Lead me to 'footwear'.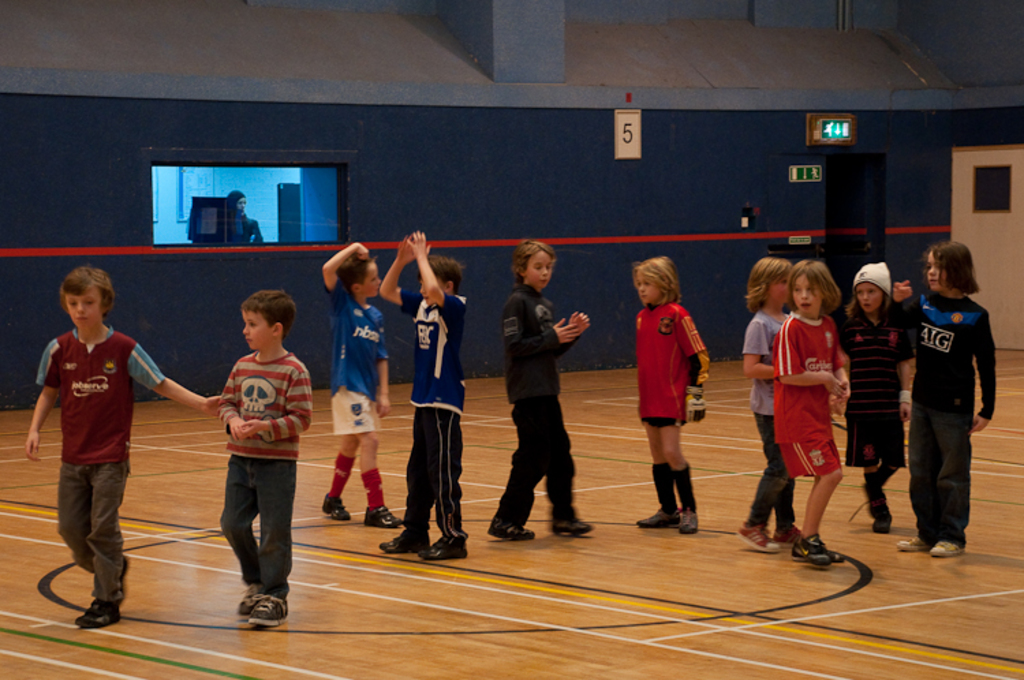
Lead to region(737, 523, 781, 550).
